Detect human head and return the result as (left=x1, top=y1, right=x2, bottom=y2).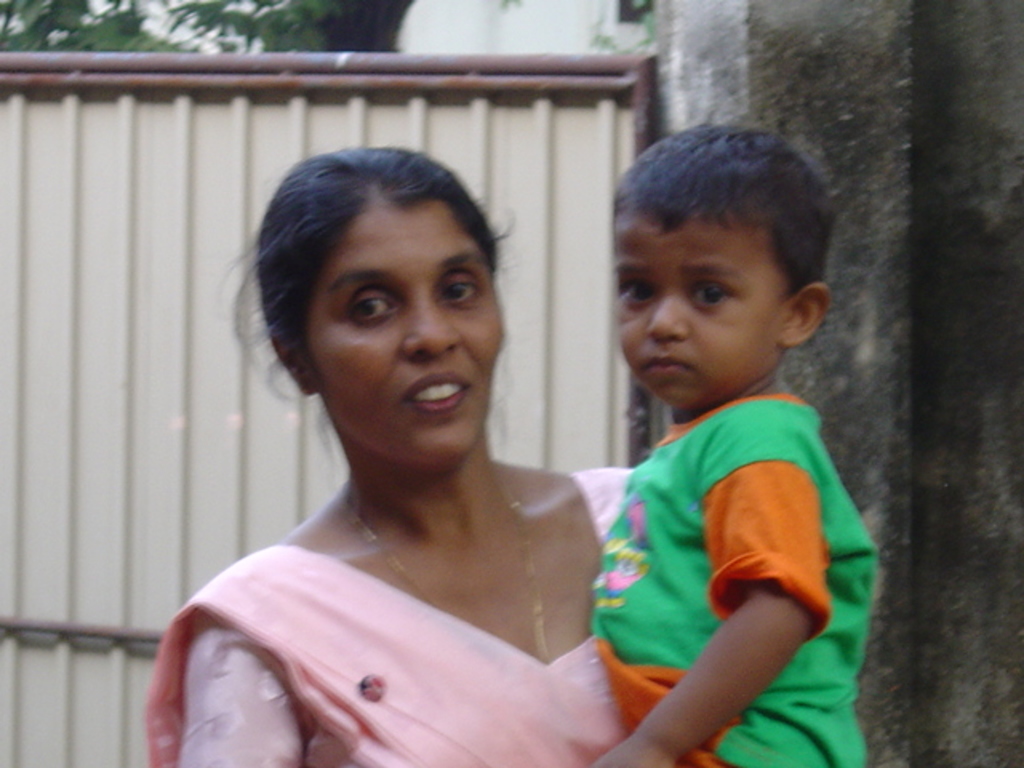
(left=256, top=146, right=506, bottom=467).
